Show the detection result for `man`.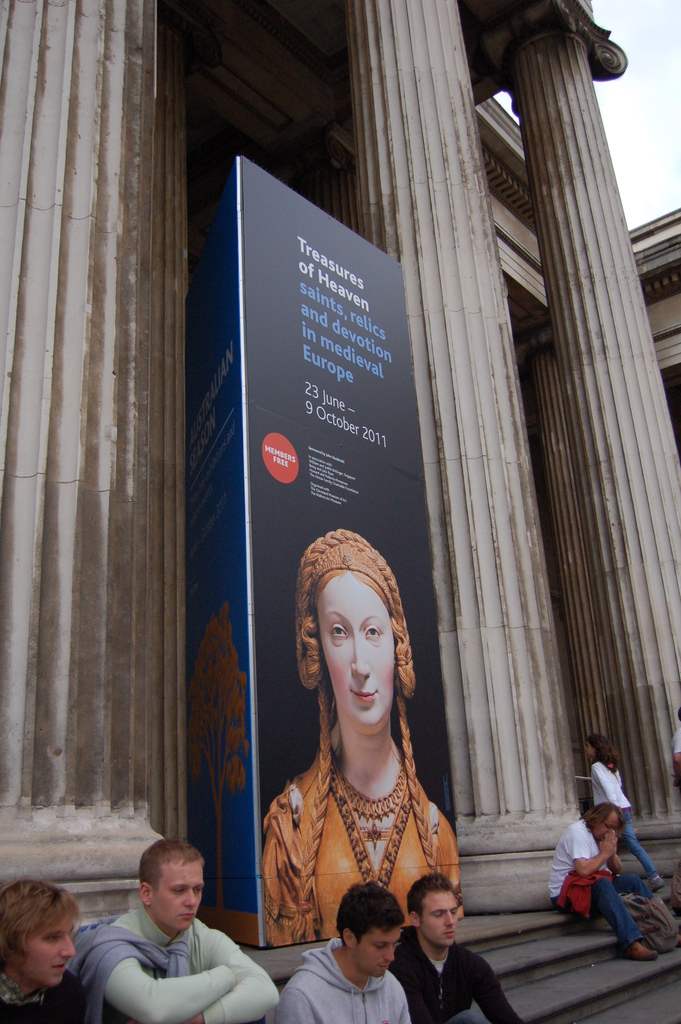
region(85, 844, 271, 1023).
